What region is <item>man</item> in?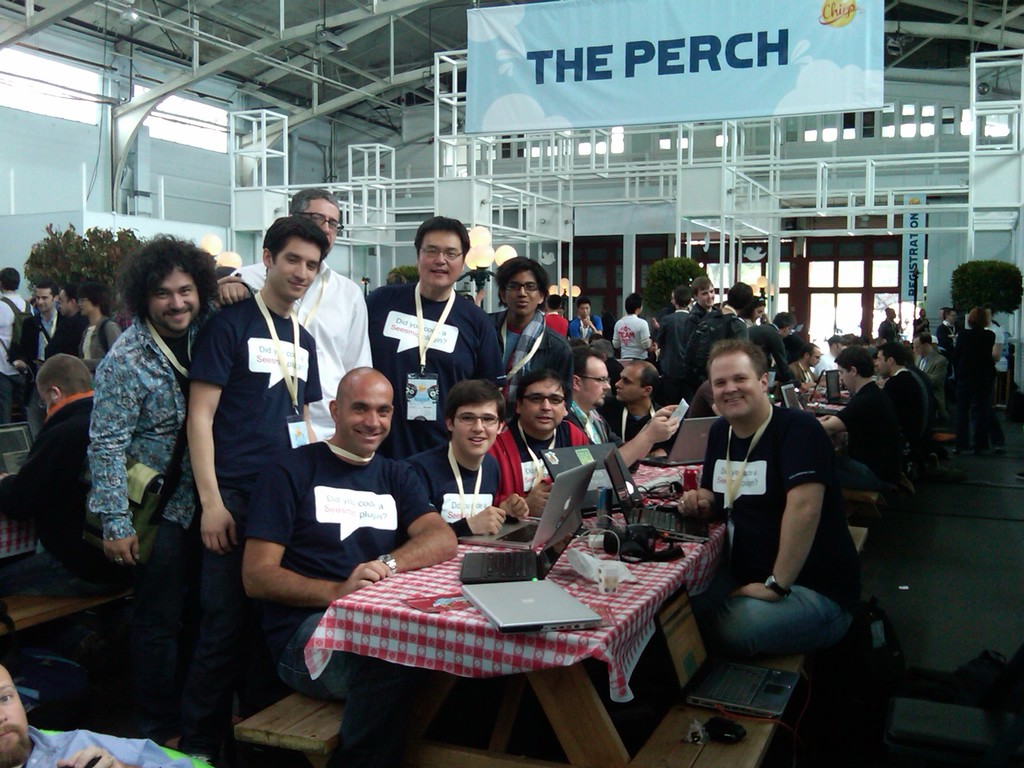
left=817, top=341, right=899, bottom=489.
